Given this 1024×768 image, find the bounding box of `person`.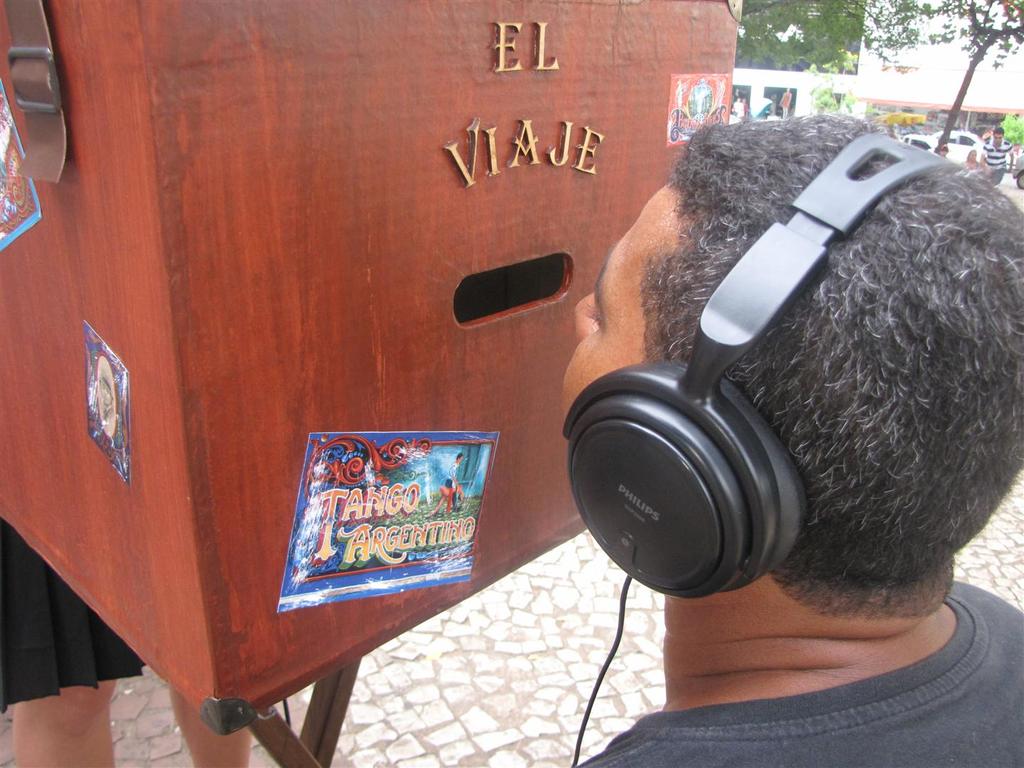
(542,18,1012,726).
